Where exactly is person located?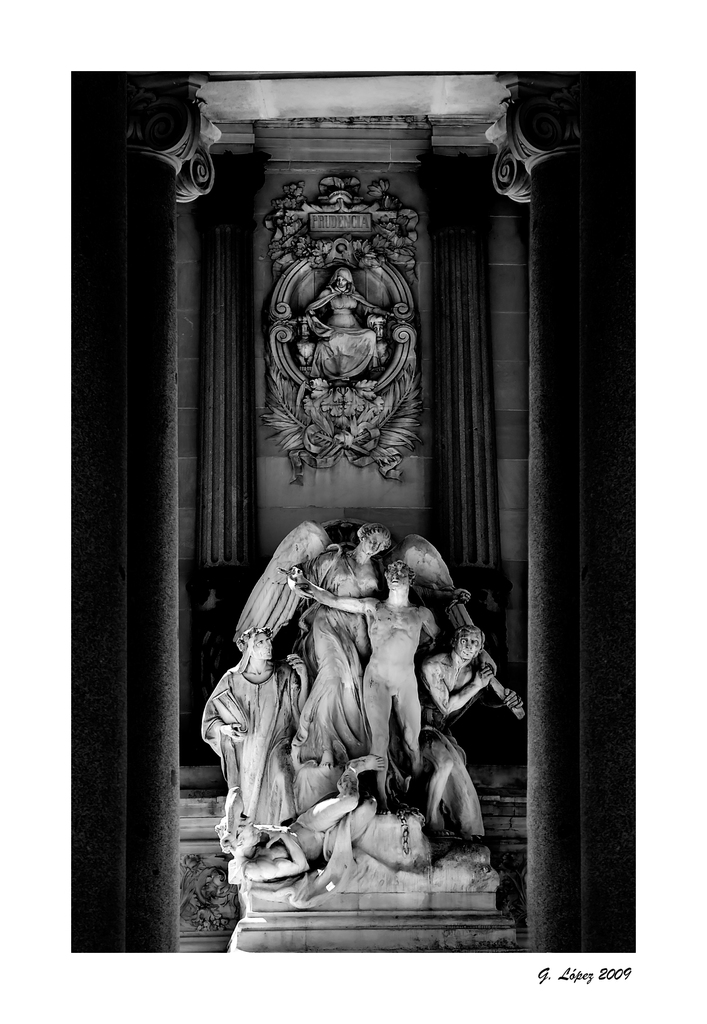
Its bounding box is x1=411, y1=627, x2=501, y2=844.
